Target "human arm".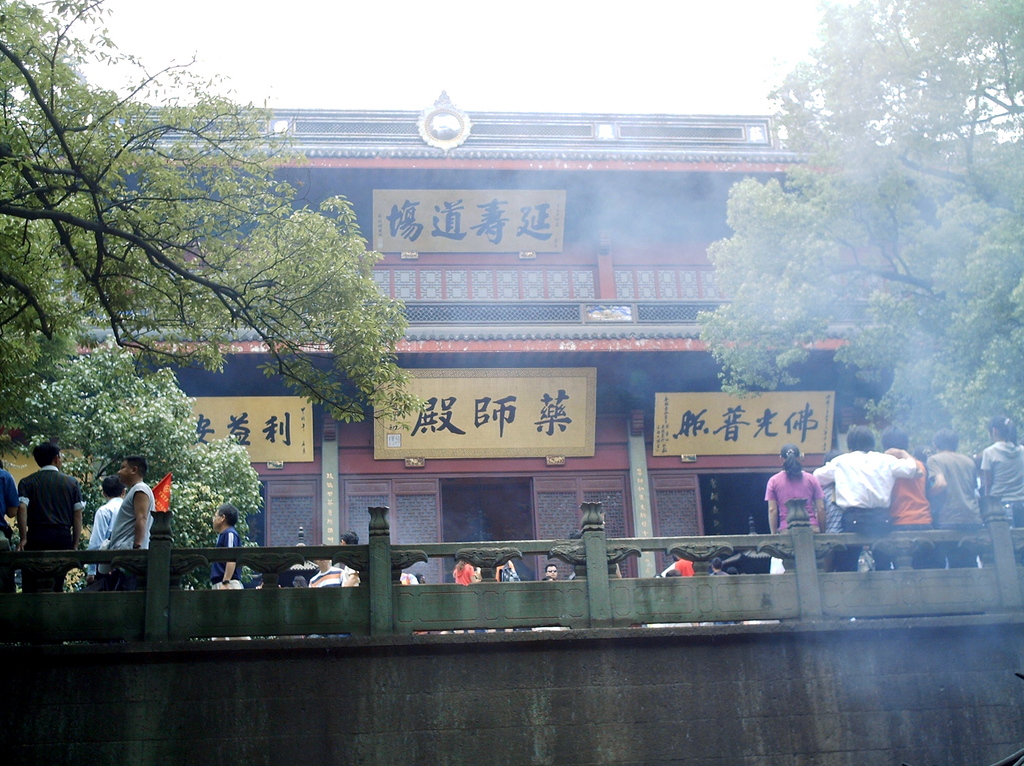
Target region: pyautogui.locateOnScreen(131, 489, 149, 551).
